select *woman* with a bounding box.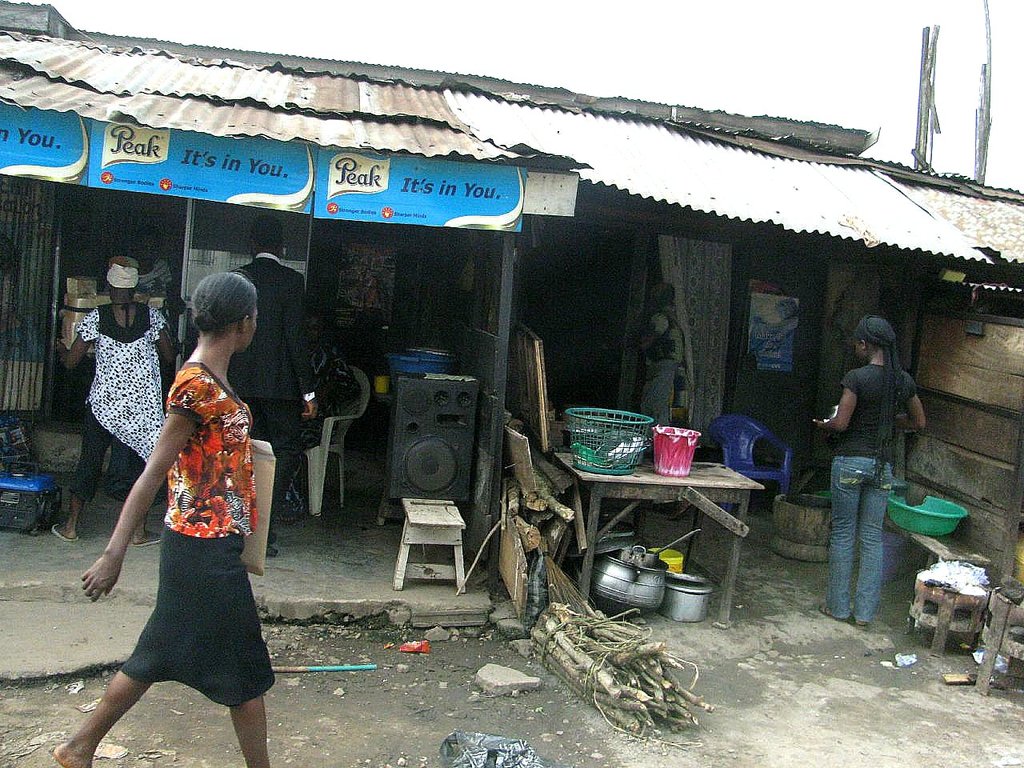
Rect(805, 311, 929, 629).
